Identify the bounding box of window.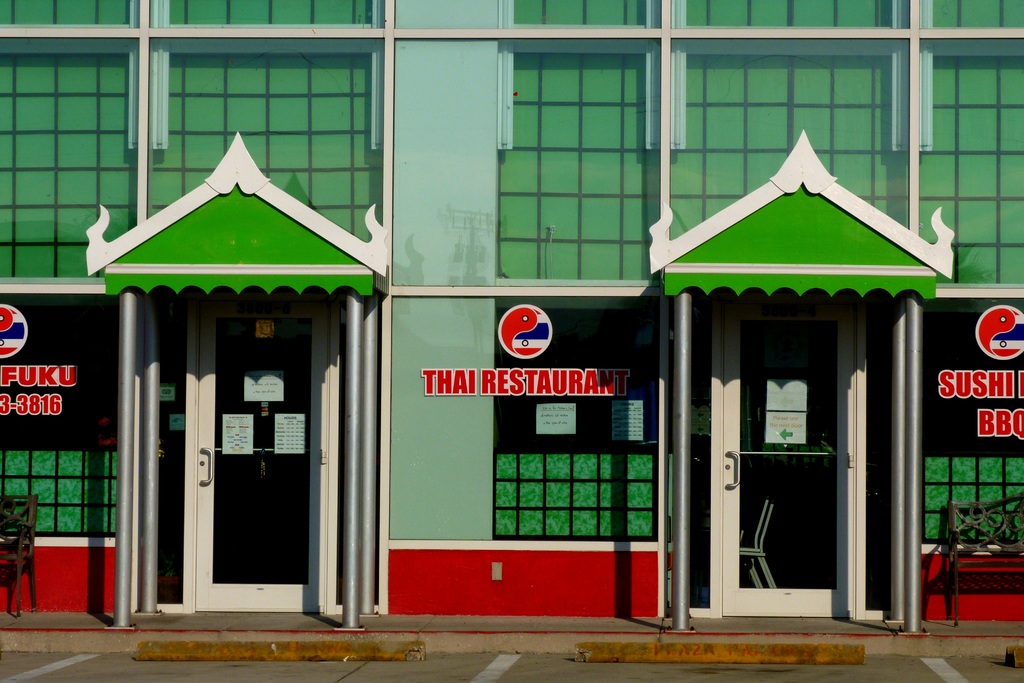
locate(506, 45, 646, 279).
